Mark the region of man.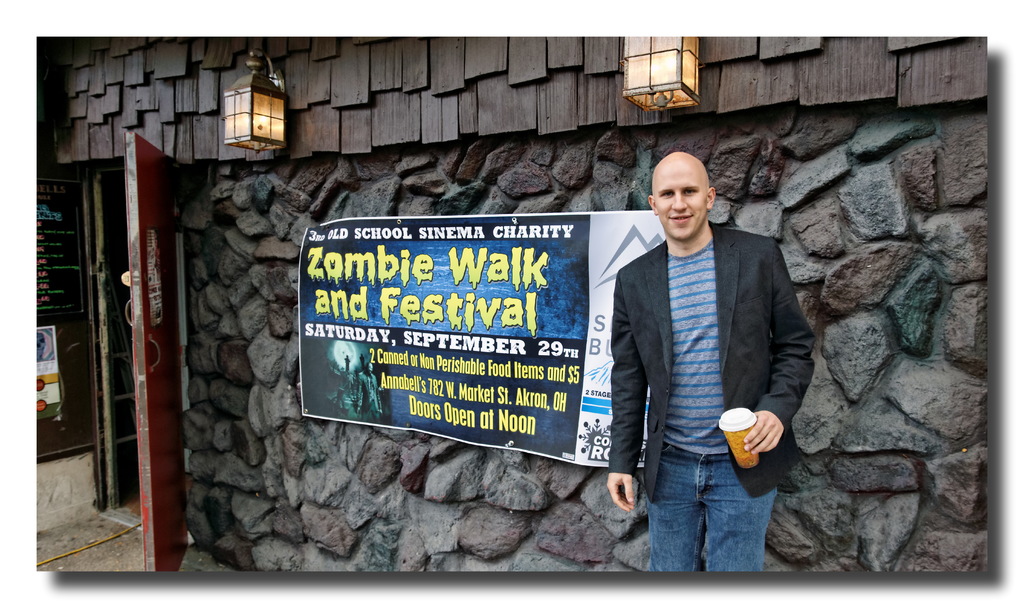
Region: bbox=[594, 122, 823, 607].
